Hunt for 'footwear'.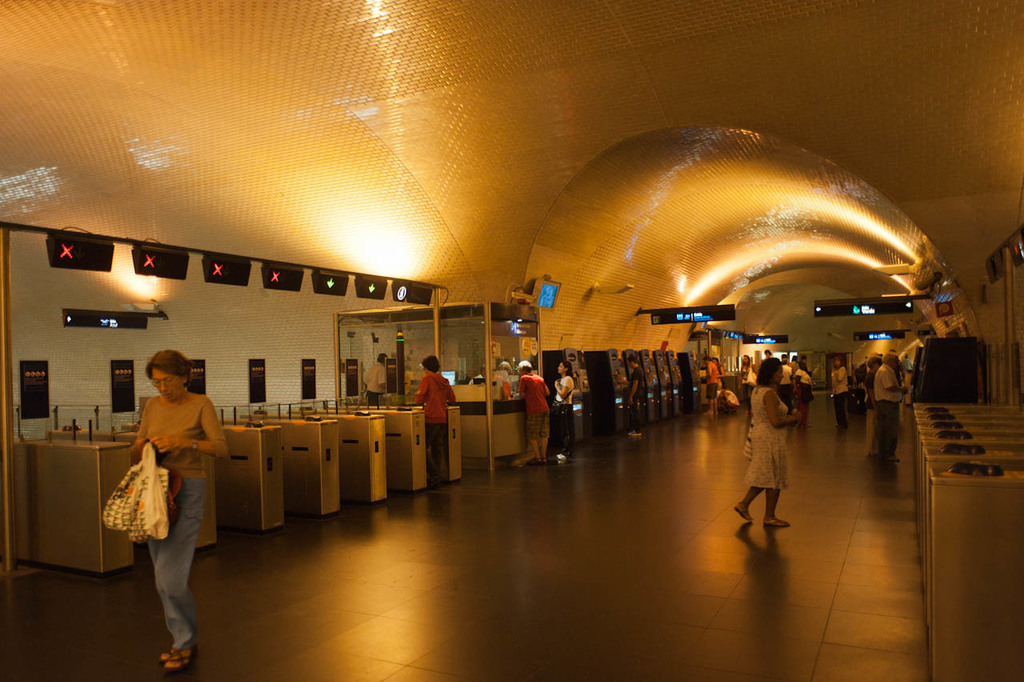
Hunted down at {"left": 730, "top": 499, "right": 754, "bottom": 524}.
